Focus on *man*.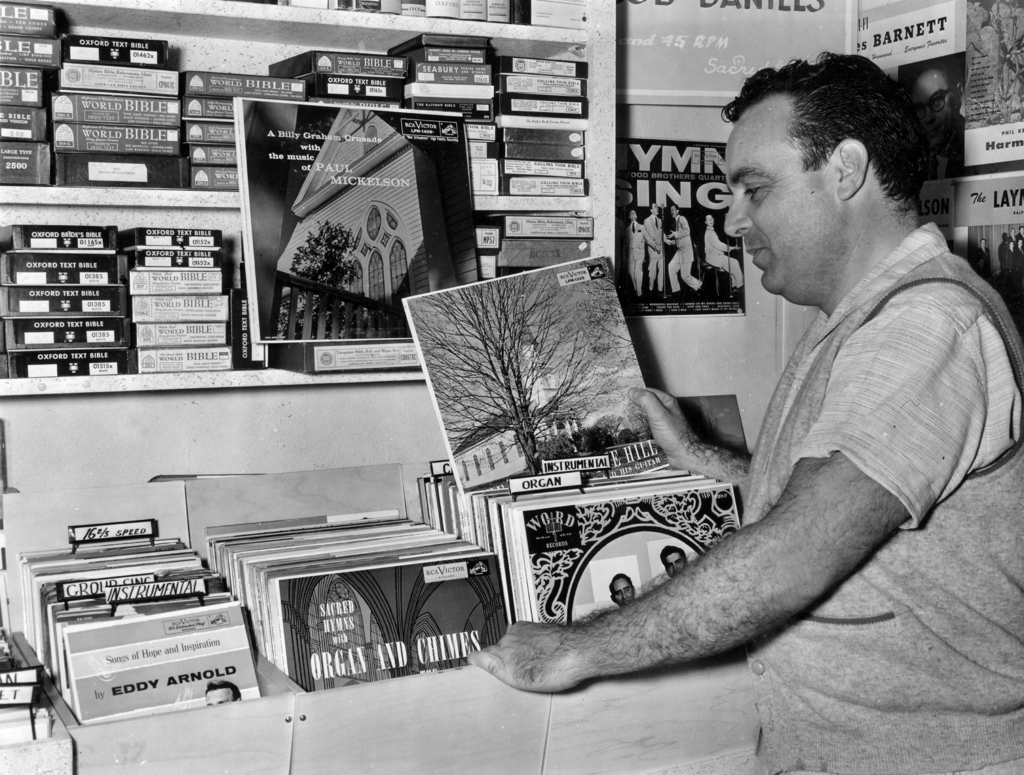
Focused at region(644, 204, 664, 294).
